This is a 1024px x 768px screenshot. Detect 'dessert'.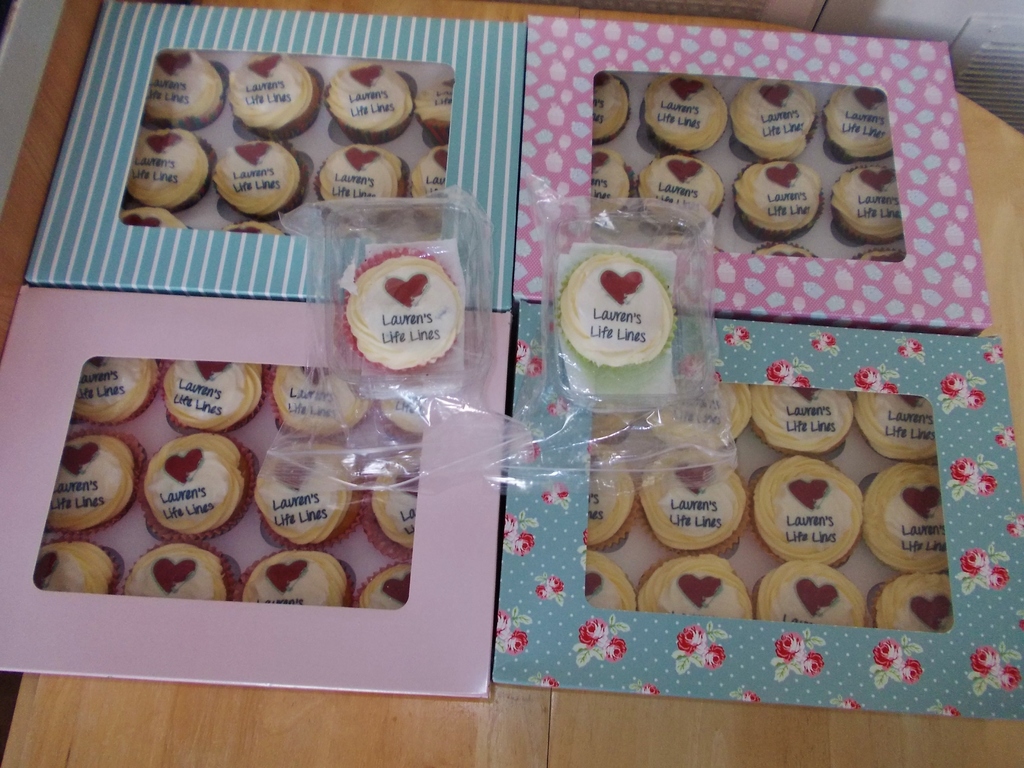
{"left": 820, "top": 88, "right": 890, "bottom": 159}.
